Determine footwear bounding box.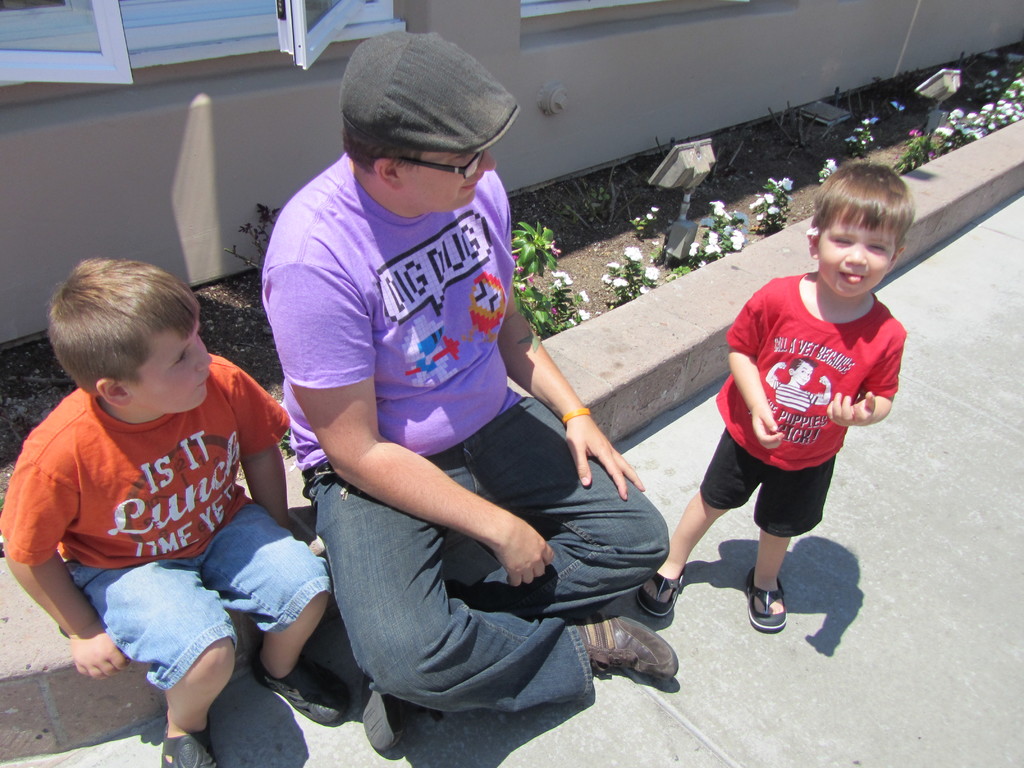
Determined: [160, 721, 220, 767].
